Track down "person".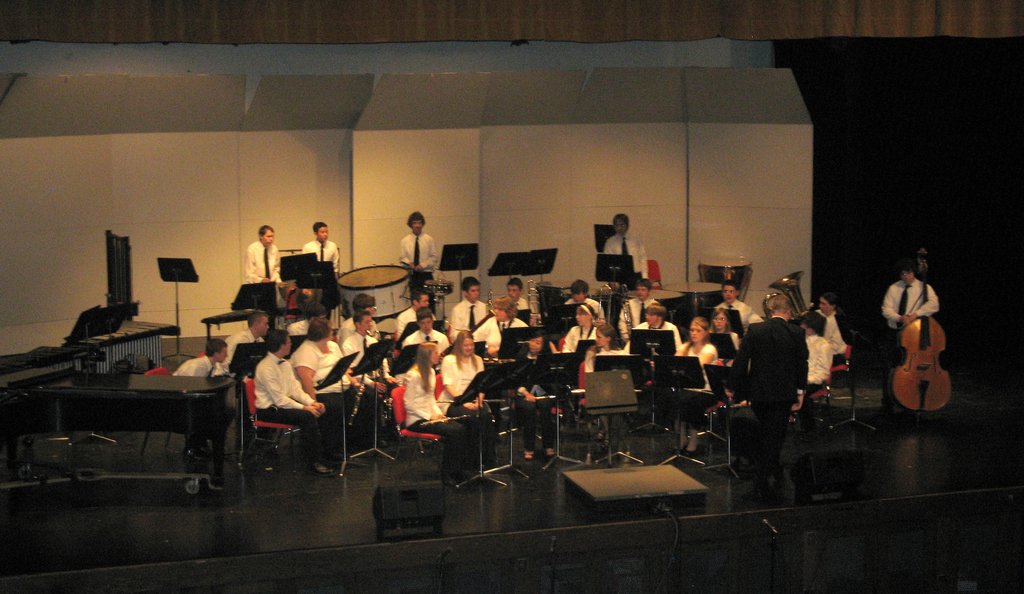
Tracked to bbox(301, 221, 344, 278).
